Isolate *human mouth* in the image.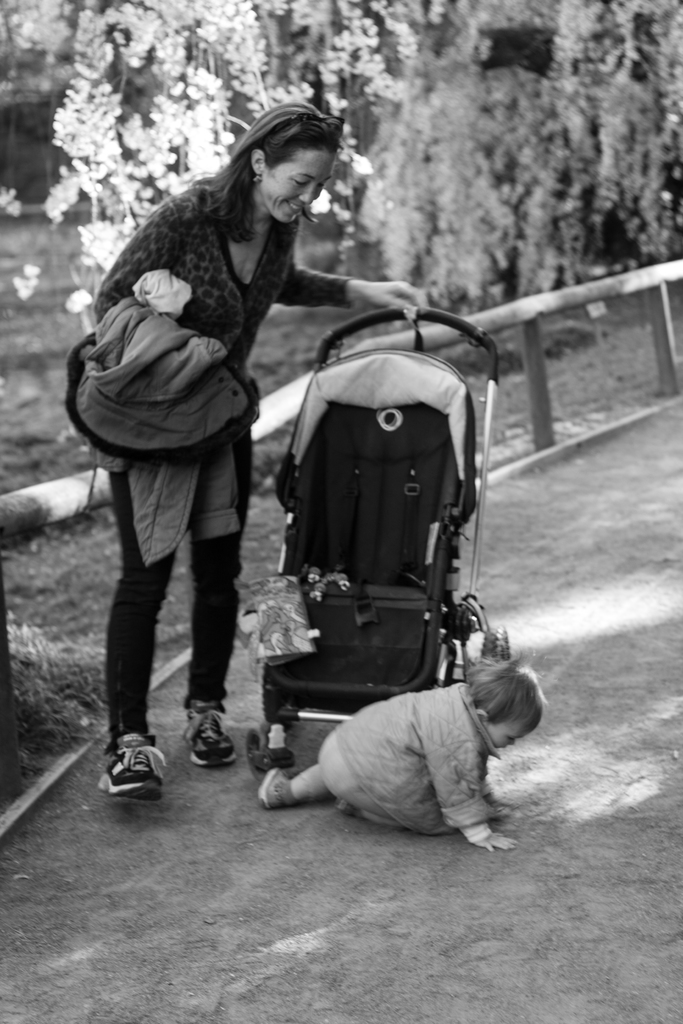
Isolated region: crop(283, 202, 302, 212).
